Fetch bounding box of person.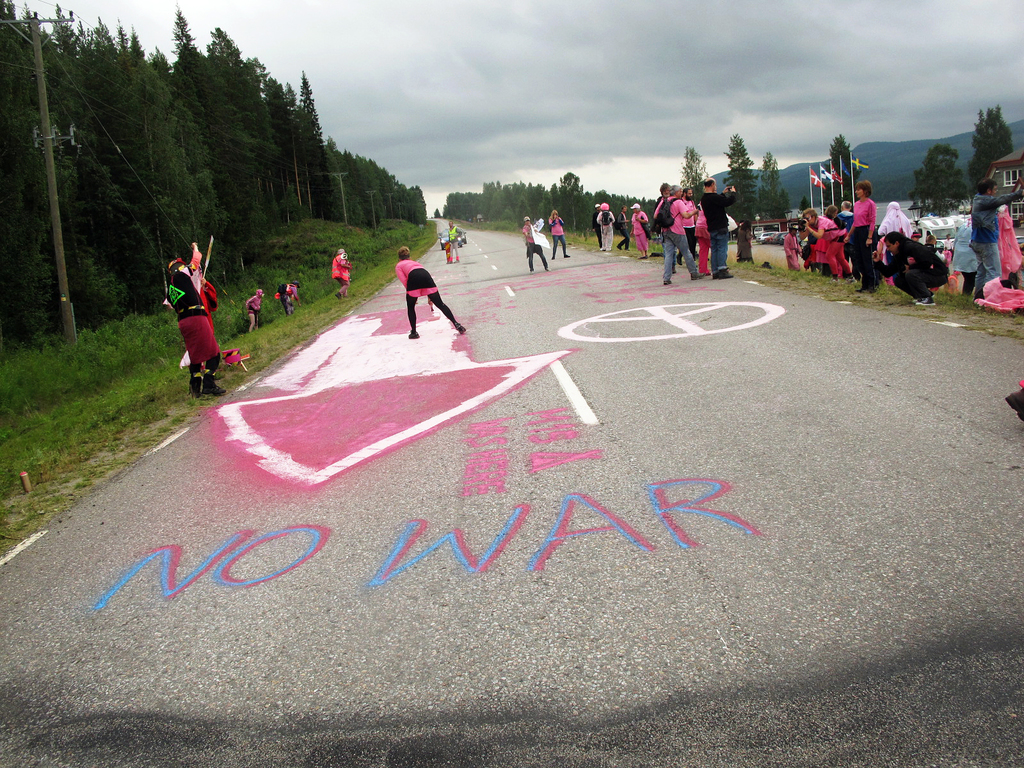
Bbox: <bbox>780, 180, 1018, 303</bbox>.
